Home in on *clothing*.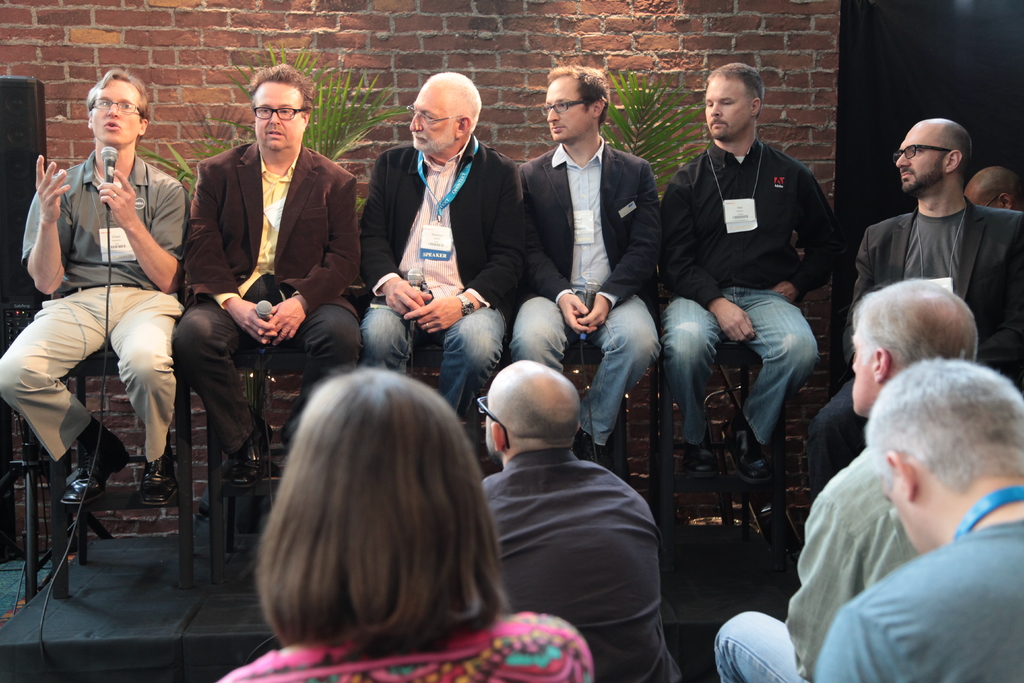
Homed in at BBox(712, 427, 931, 682).
